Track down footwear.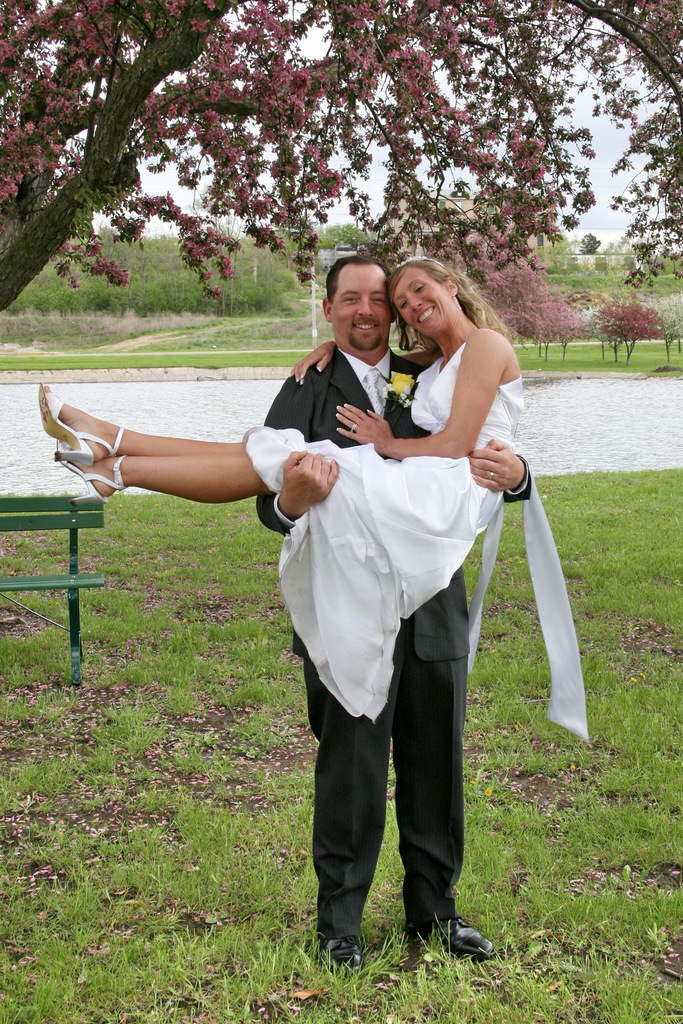
Tracked to {"left": 427, "top": 922, "right": 499, "bottom": 965}.
